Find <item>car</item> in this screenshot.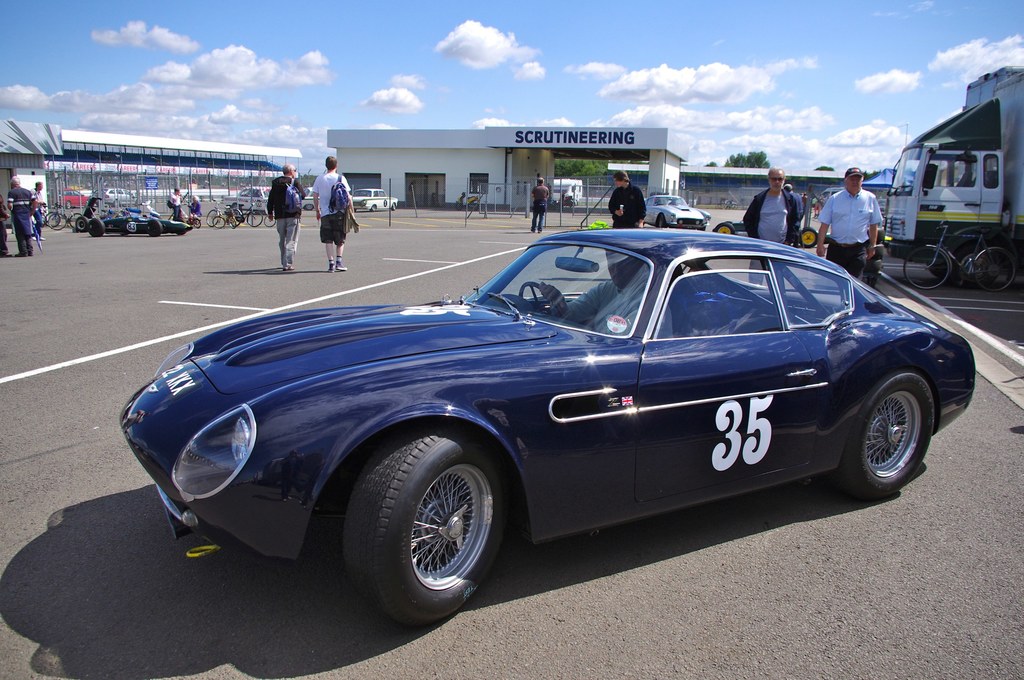
The bounding box for <item>car</item> is Rect(79, 224, 1020, 619).
